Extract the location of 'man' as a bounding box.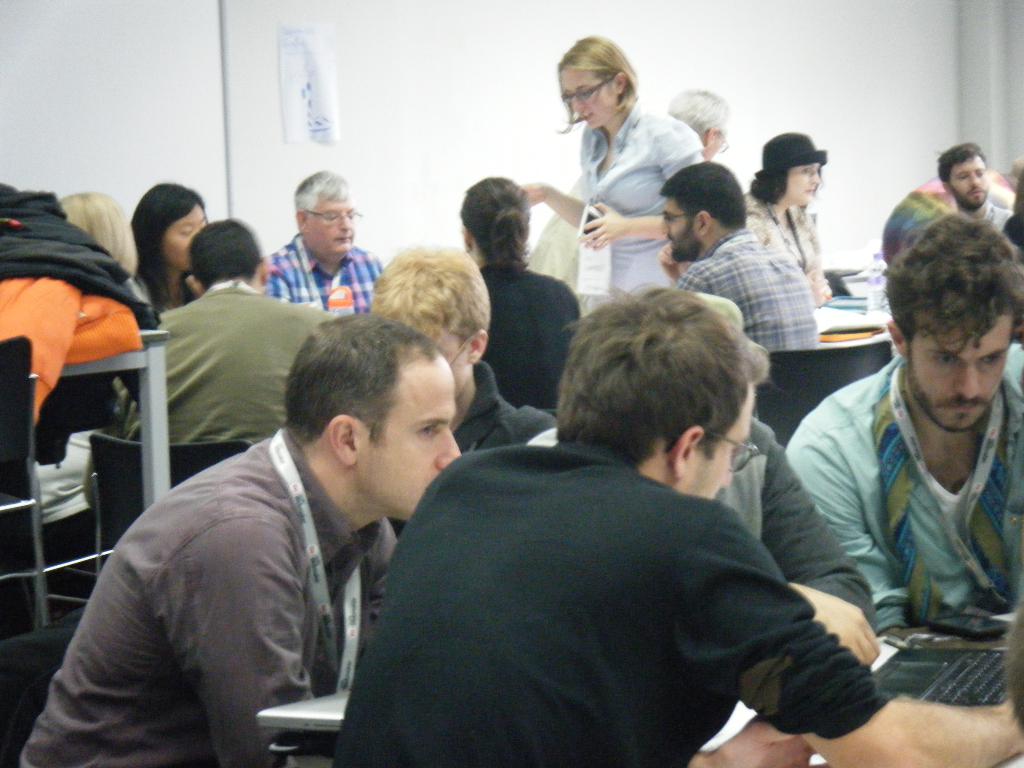
<box>941,140,1013,225</box>.
